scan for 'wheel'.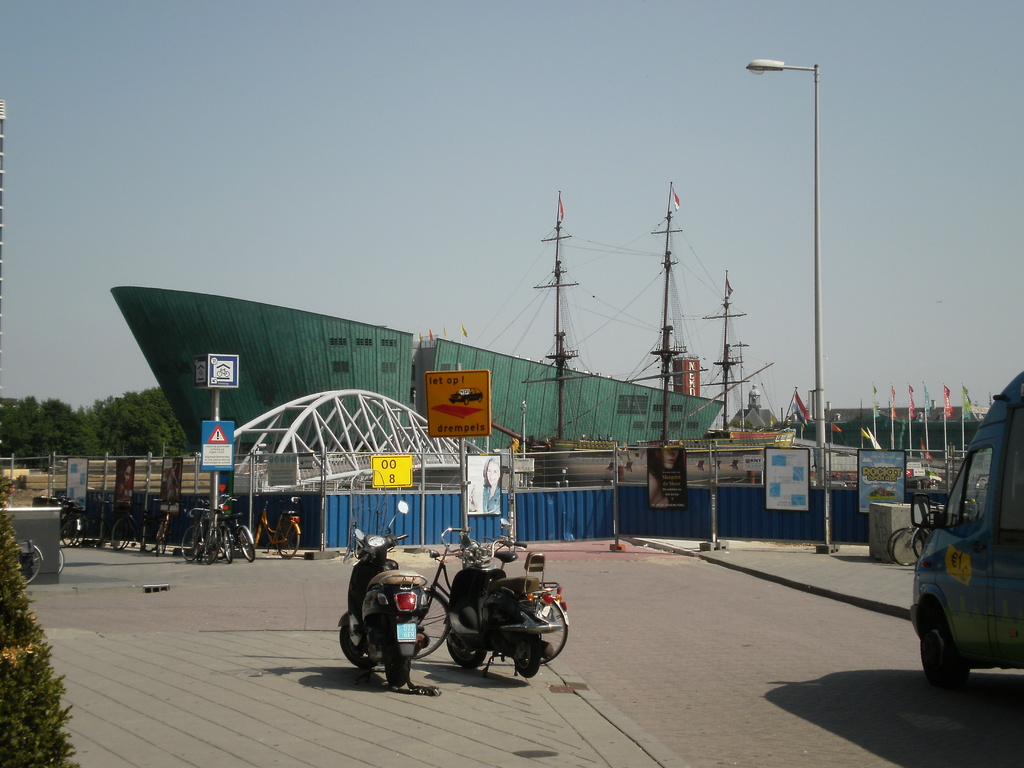
Scan result: {"x1": 181, "y1": 527, "x2": 200, "y2": 561}.
